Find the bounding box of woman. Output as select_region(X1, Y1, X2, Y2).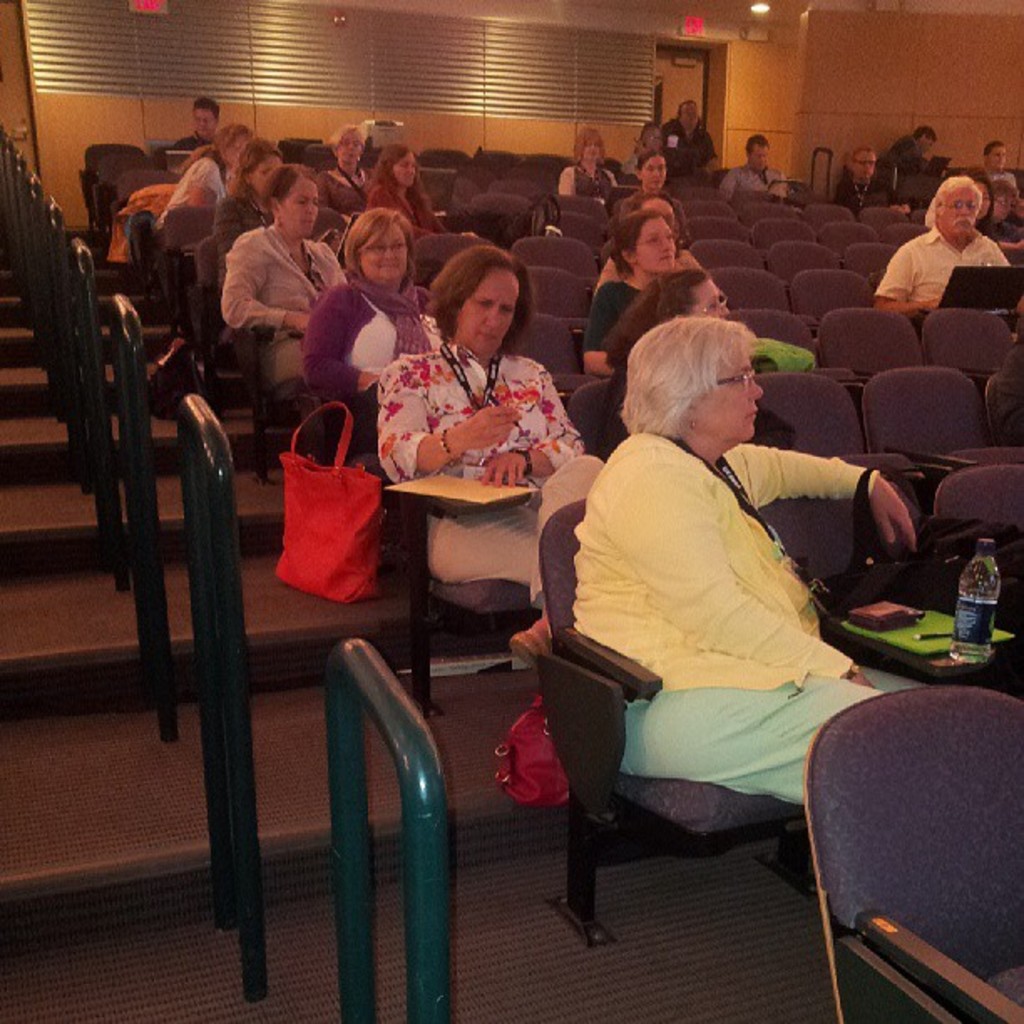
select_region(614, 146, 698, 246).
